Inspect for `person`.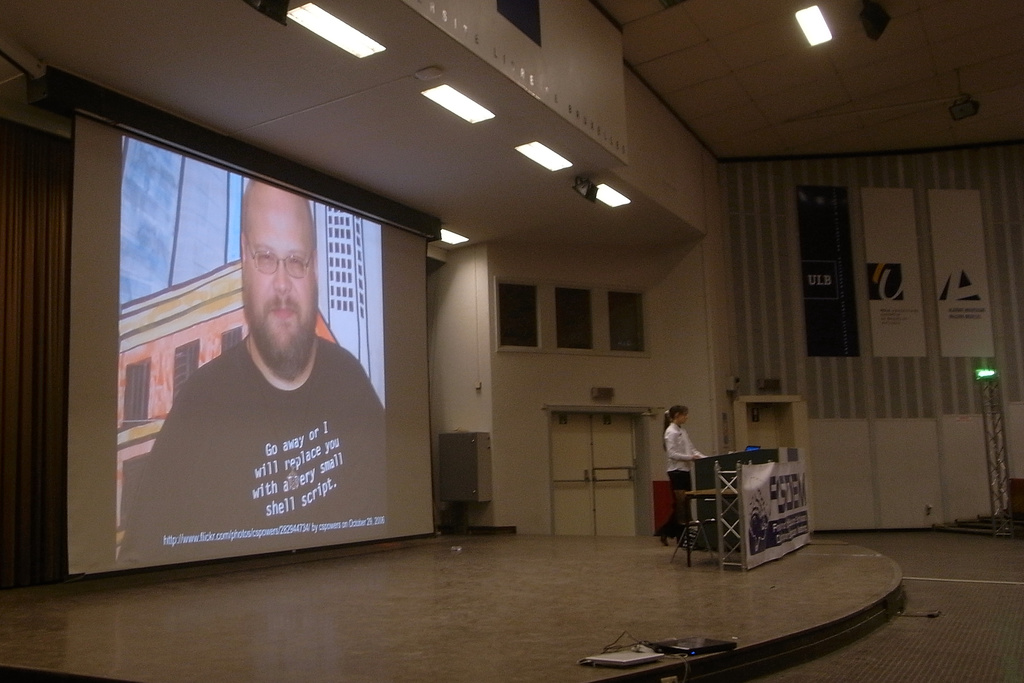
Inspection: 113,179,388,574.
